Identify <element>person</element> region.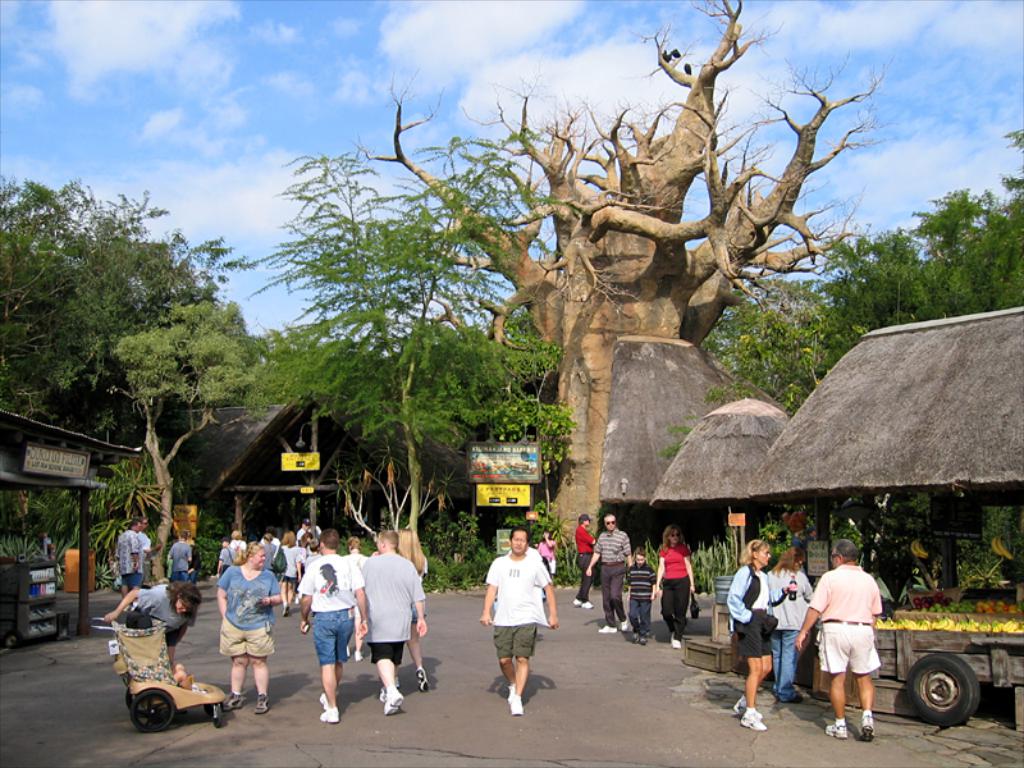
Region: (left=102, top=586, right=198, bottom=671).
